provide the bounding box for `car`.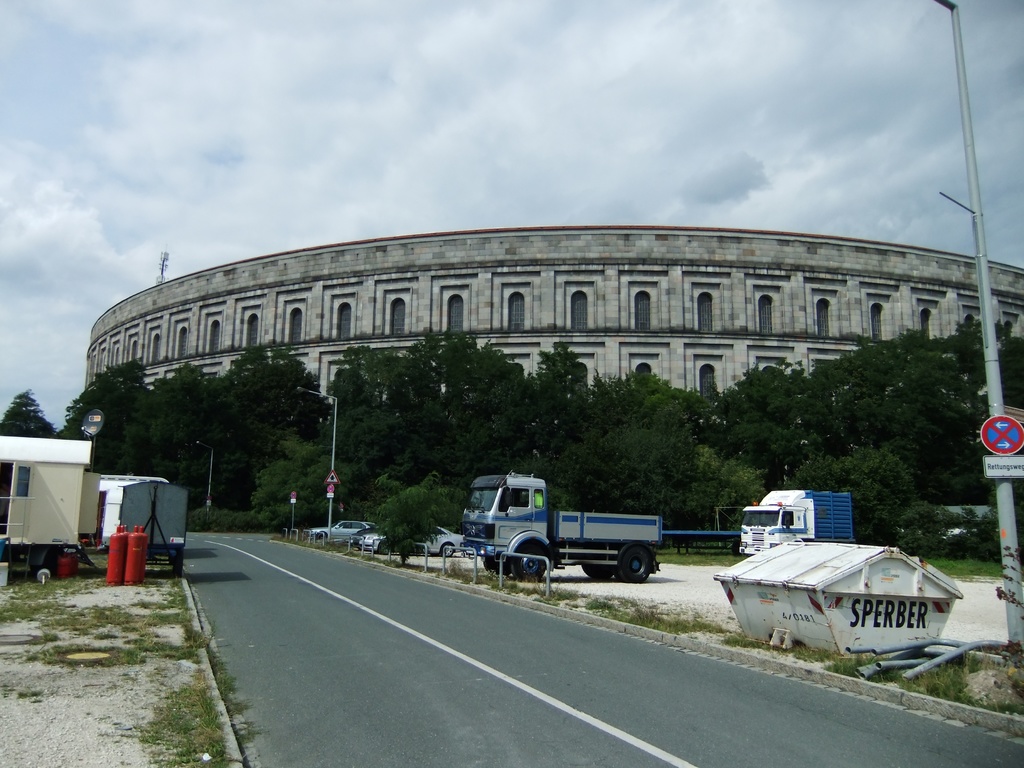
(295,514,378,550).
